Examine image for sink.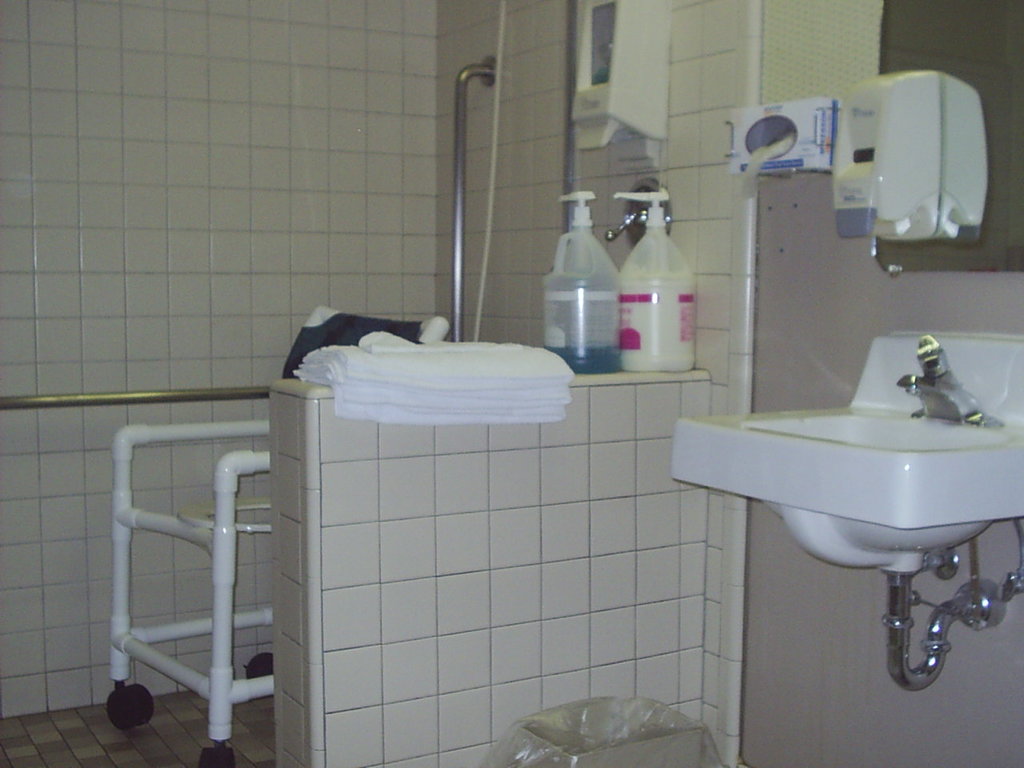
Examination result: 690 298 1010 726.
